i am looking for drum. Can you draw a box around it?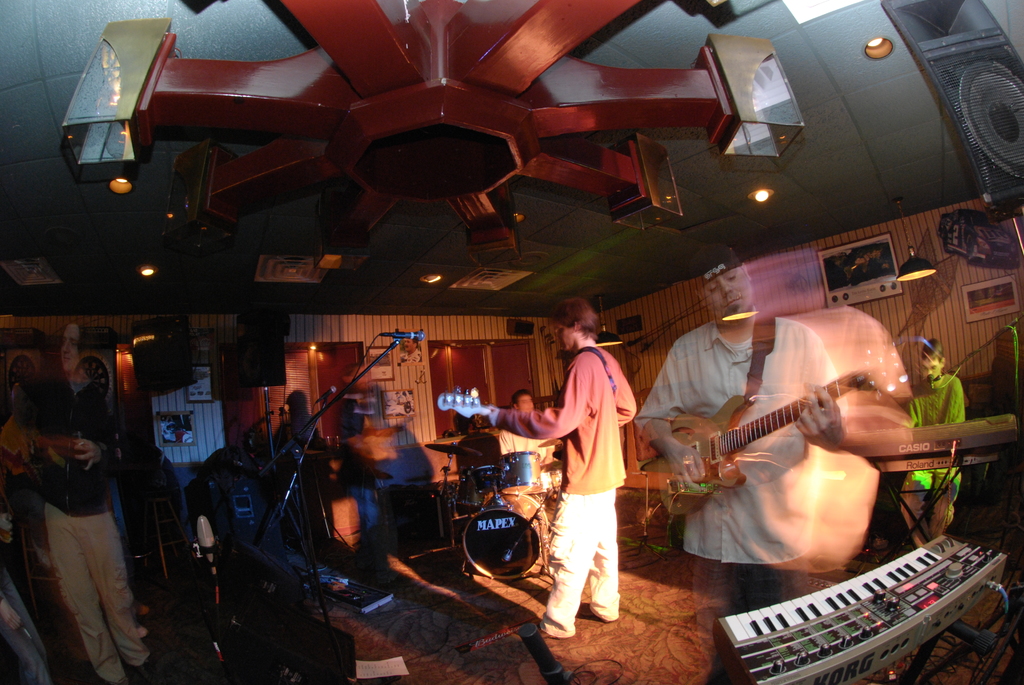
Sure, the bounding box is 542:467:562:489.
